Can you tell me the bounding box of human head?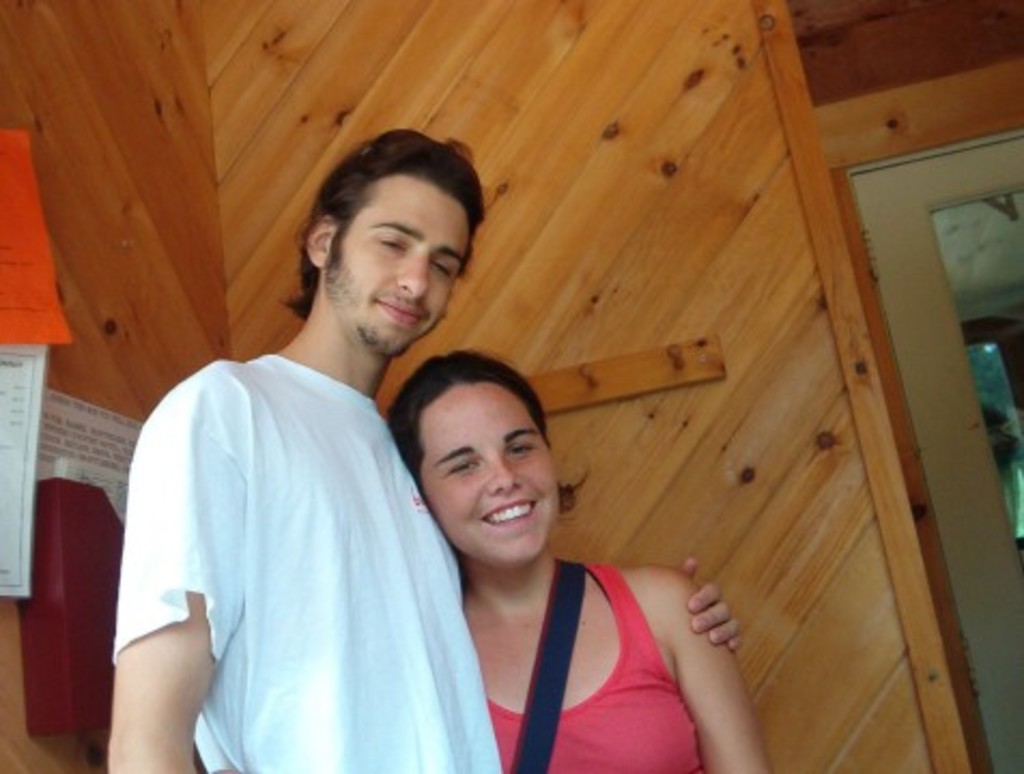
[415,333,561,540].
